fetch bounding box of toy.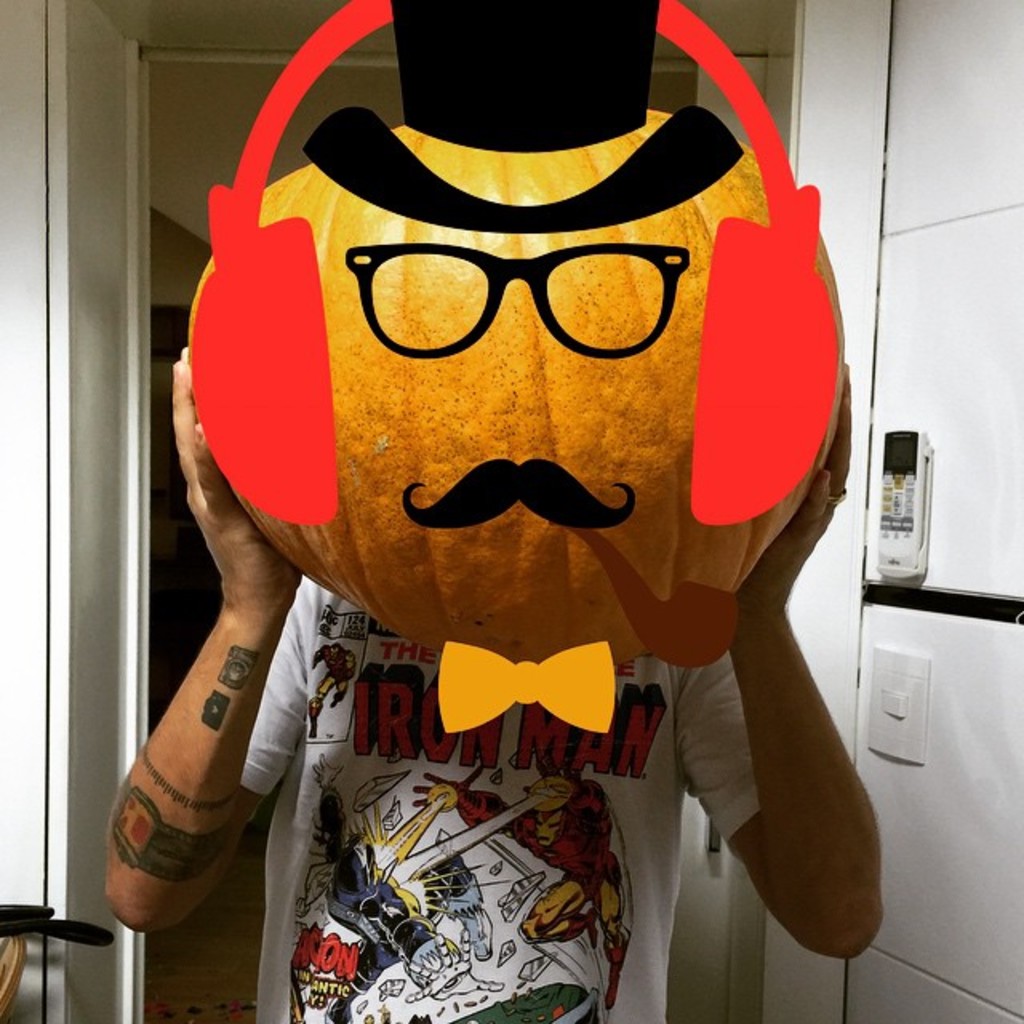
Bbox: 304:643:358:741.
